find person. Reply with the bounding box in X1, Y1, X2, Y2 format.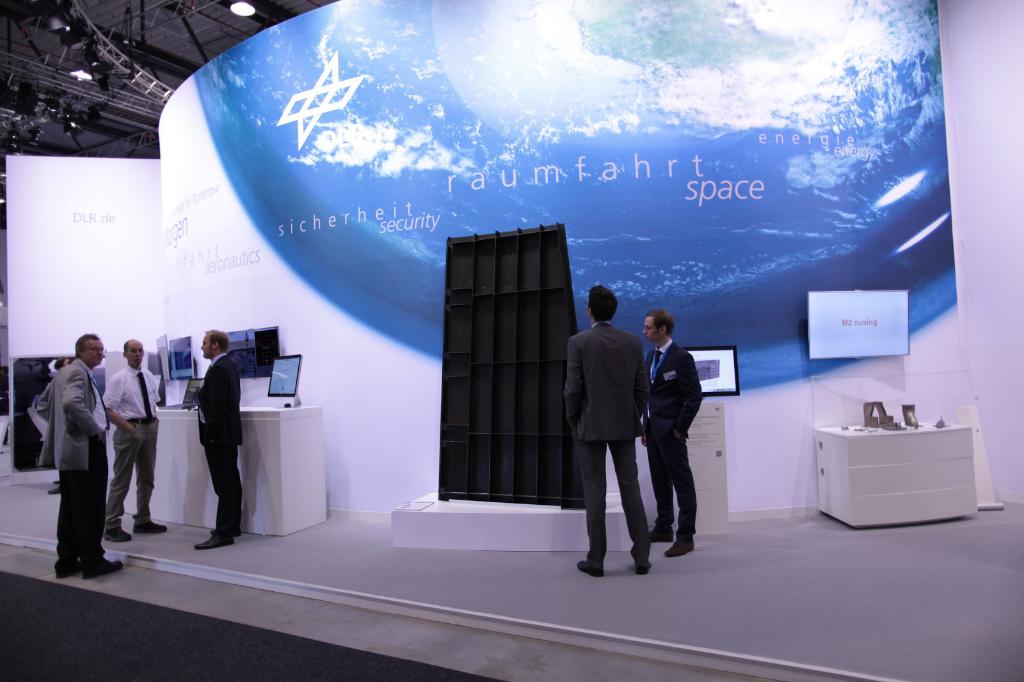
562, 282, 648, 578.
